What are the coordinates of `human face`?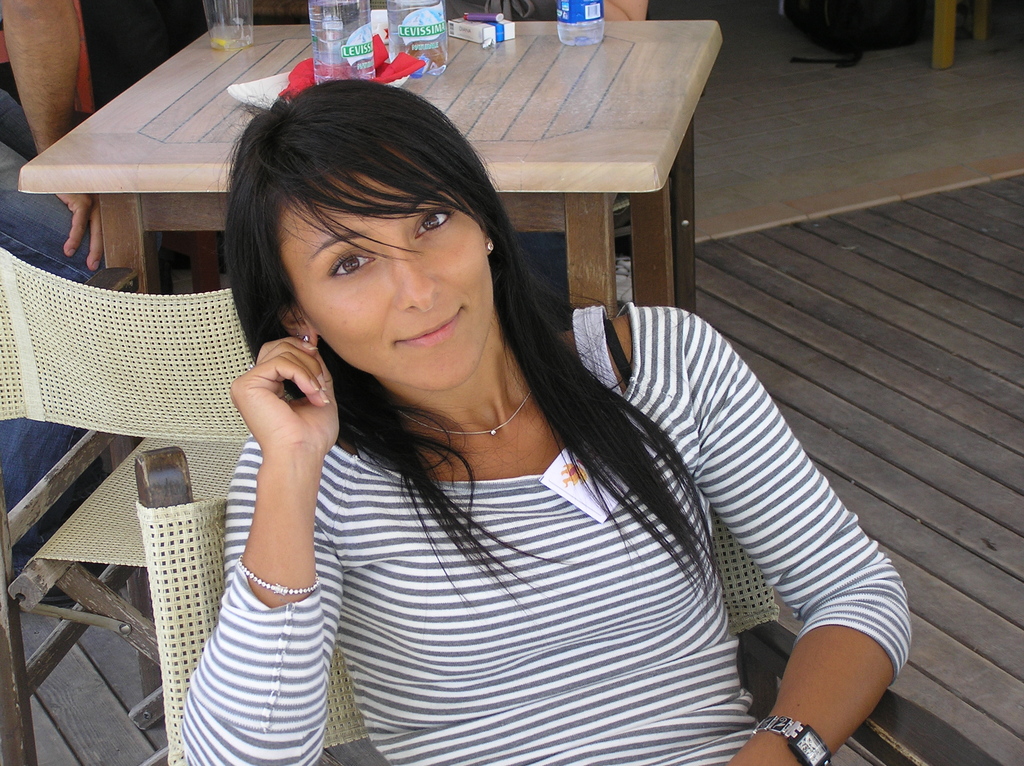
<bbox>264, 164, 508, 384</bbox>.
